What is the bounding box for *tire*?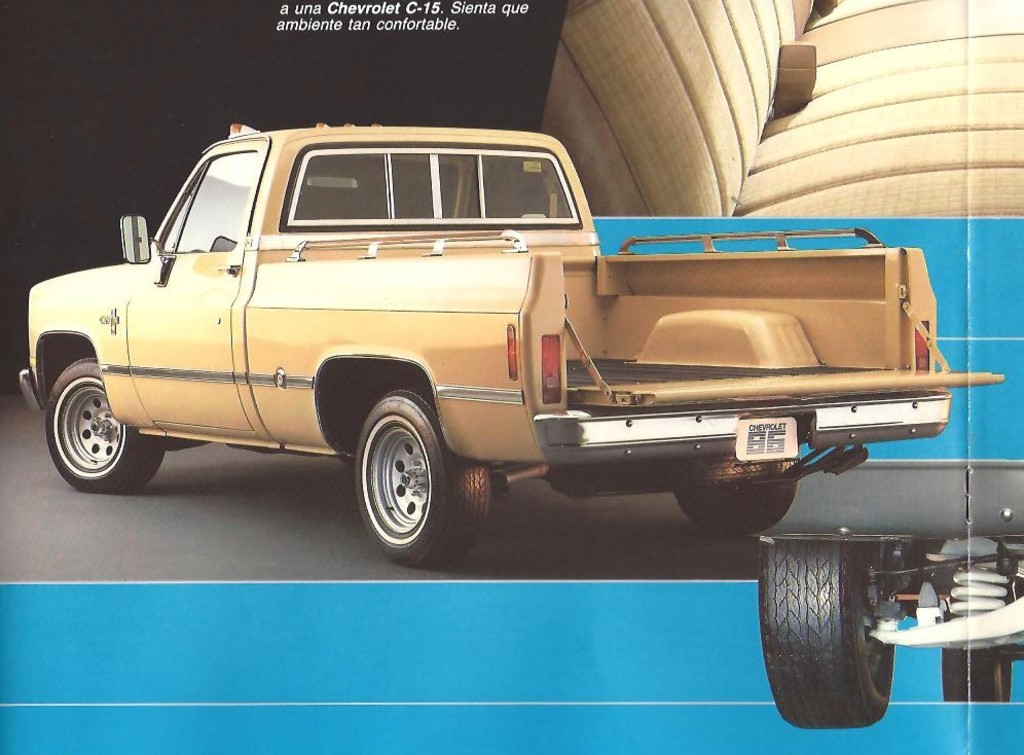
(left=757, top=536, right=898, bottom=729).
